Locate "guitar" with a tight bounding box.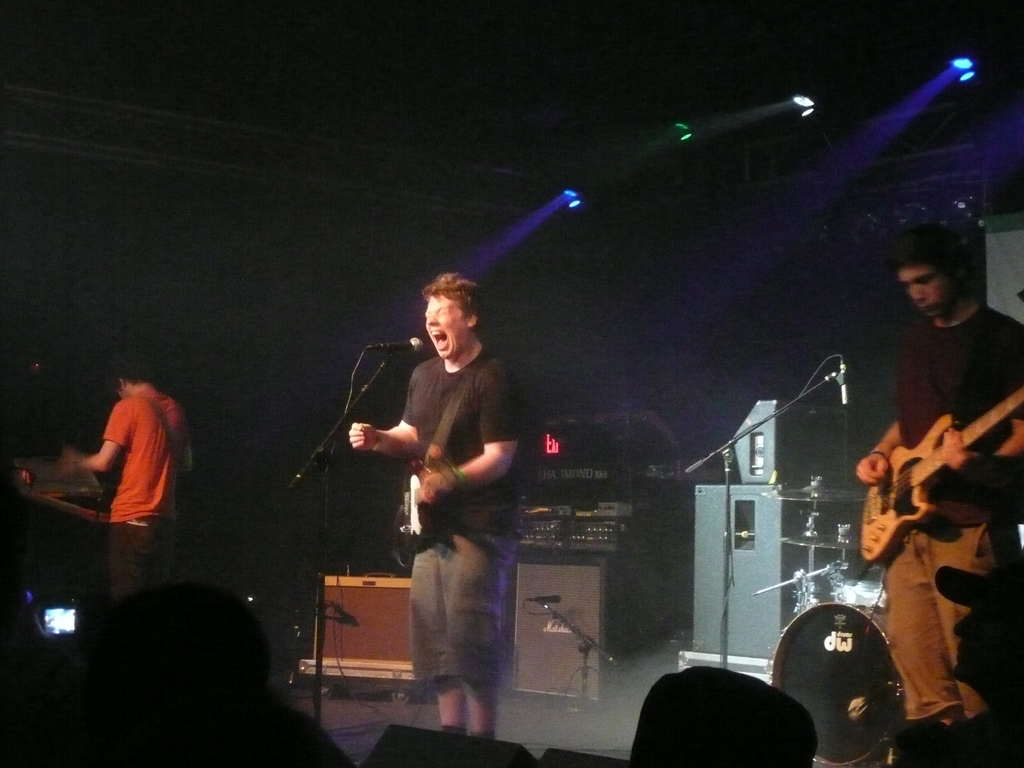
box=[862, 415, 1023, 552].
